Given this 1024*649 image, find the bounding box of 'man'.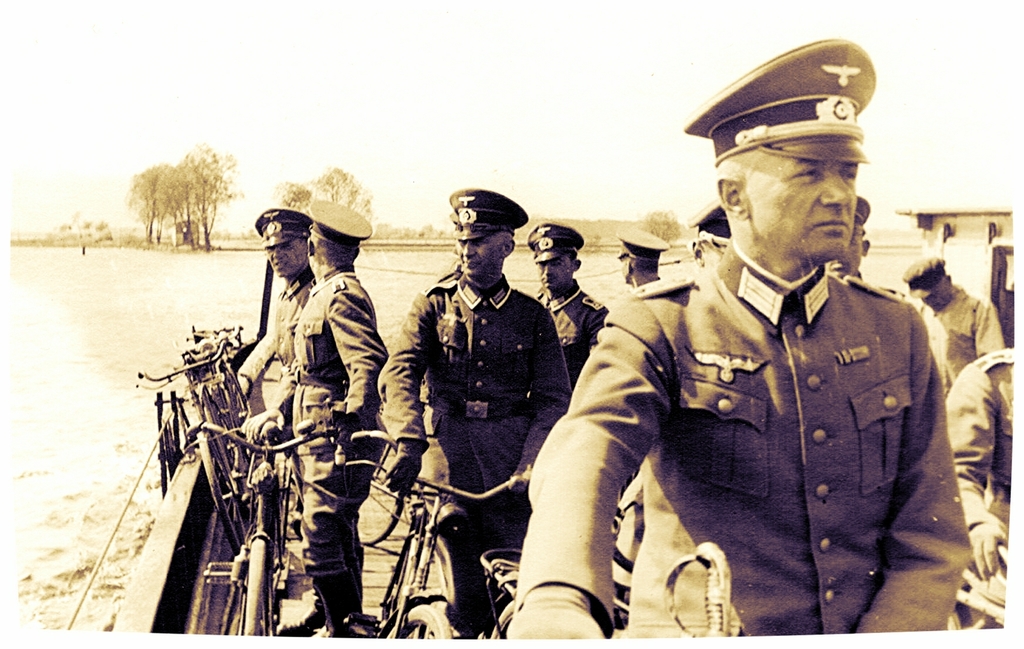
(left=612, top=224, right=670, bottom=291).
